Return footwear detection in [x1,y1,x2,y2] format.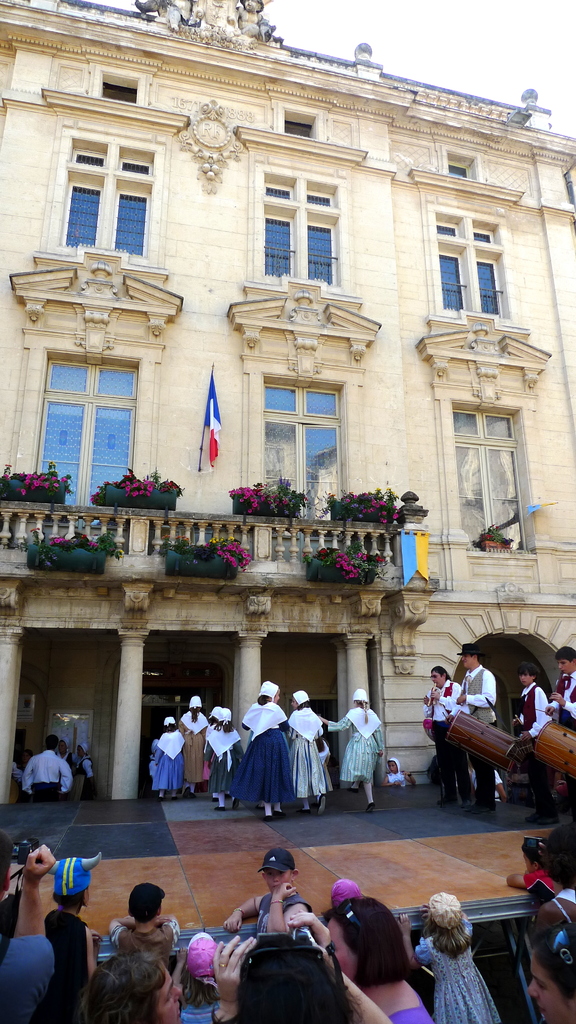
[256,803,263,810].
